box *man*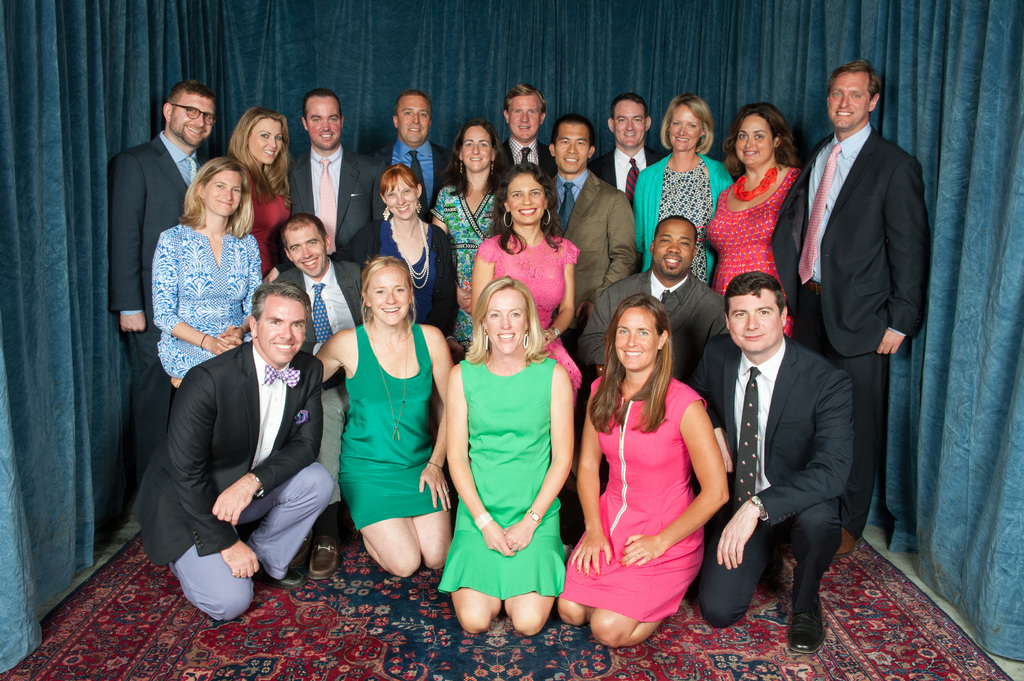
<bbox>770, 58, 933, 562</bbox>
